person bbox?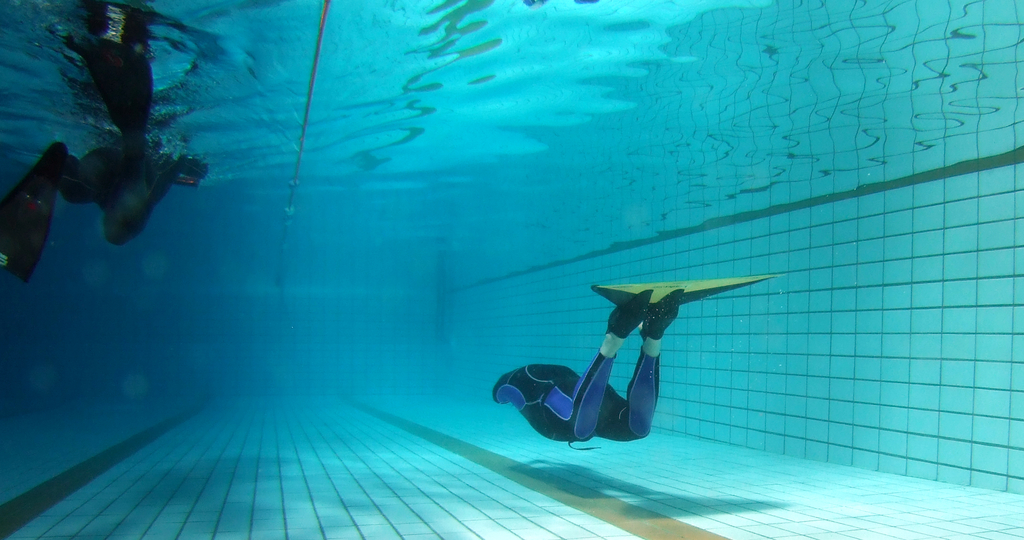
497,282,763,447
